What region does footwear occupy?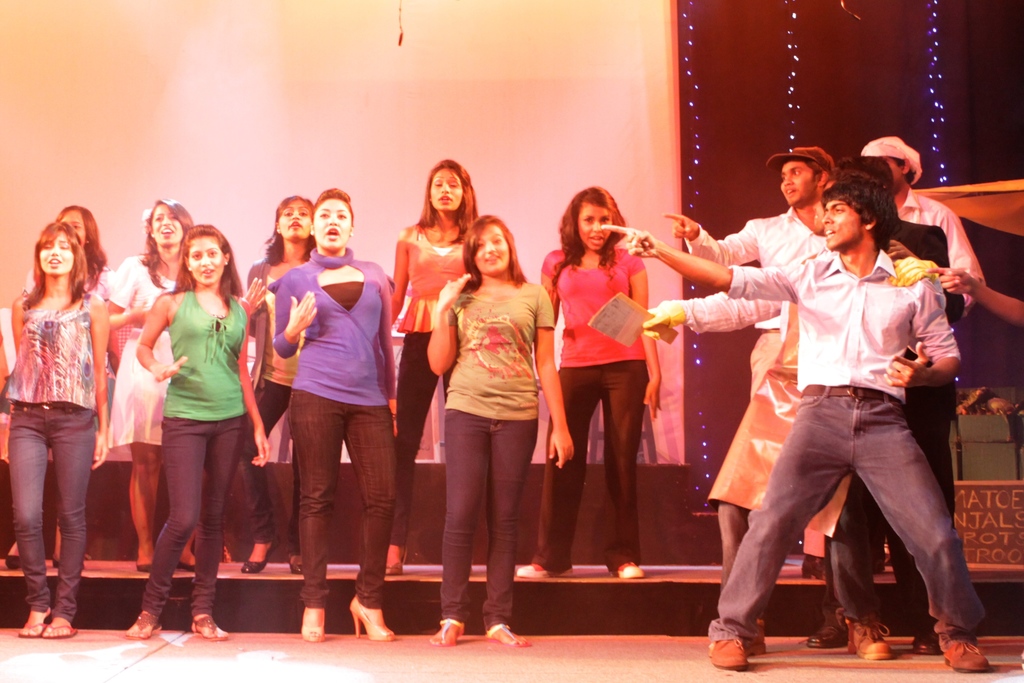
detection(4, 554, 20, 569).
